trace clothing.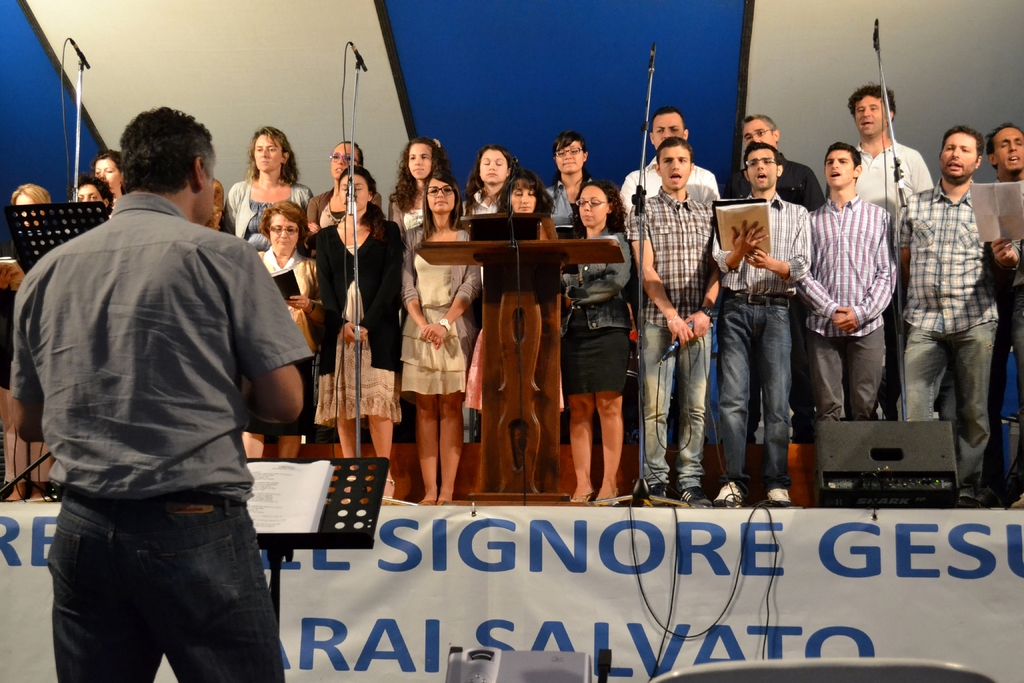
Traced to [left=18, top=190, right=313, bottom=494].
